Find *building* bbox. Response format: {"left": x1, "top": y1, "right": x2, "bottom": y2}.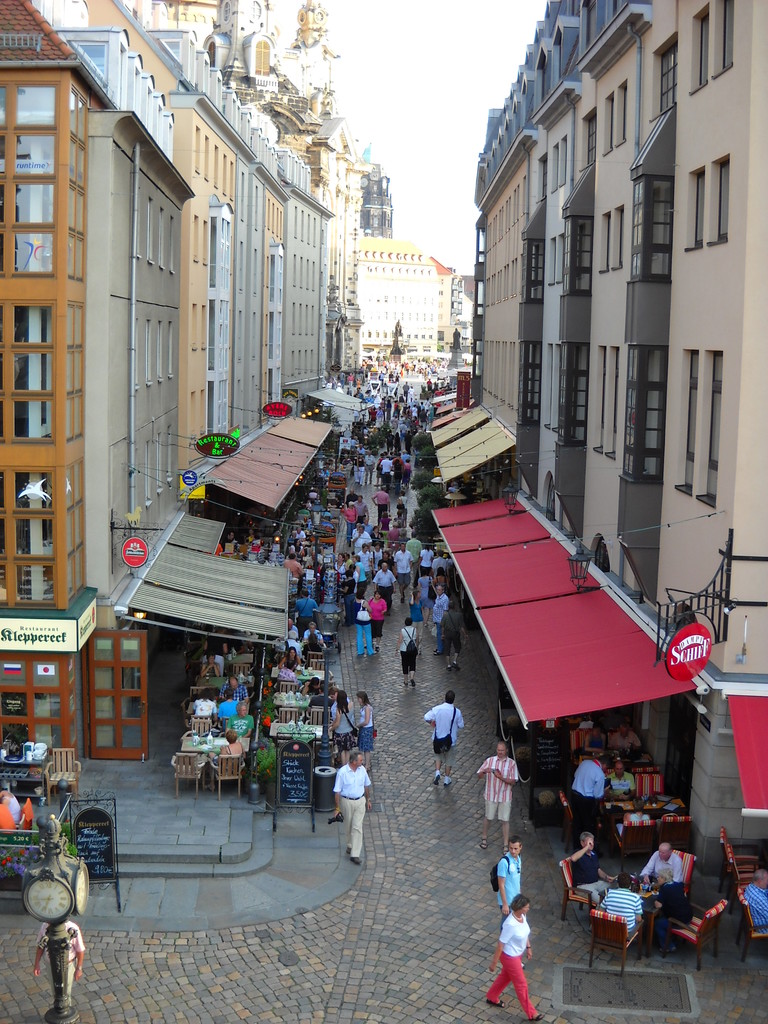
{"left": 0, "top": 0, "right": 338, "bottom": 784}.
